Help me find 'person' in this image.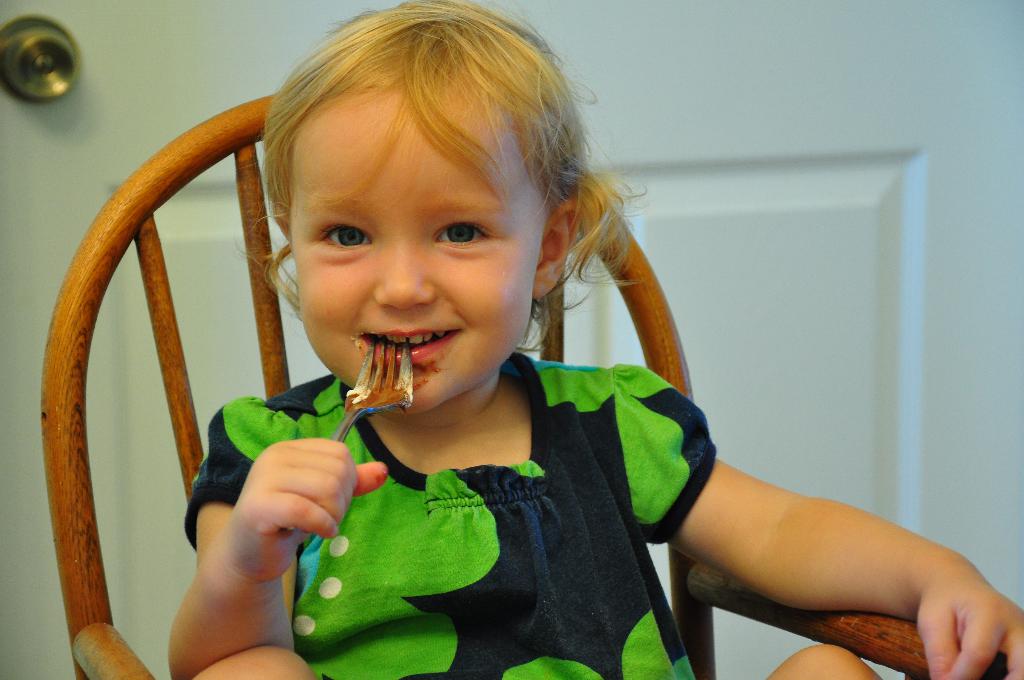
Found it: [170, 0, 1023, 679].
